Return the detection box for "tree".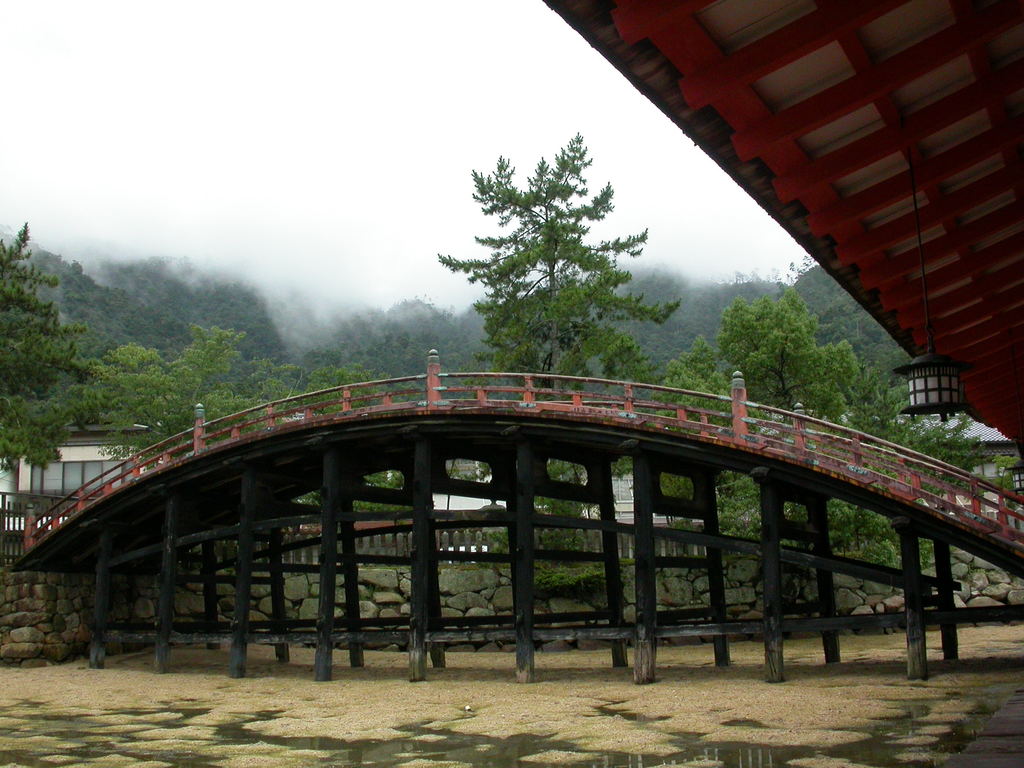
box=[0, 214, 449, 475].
